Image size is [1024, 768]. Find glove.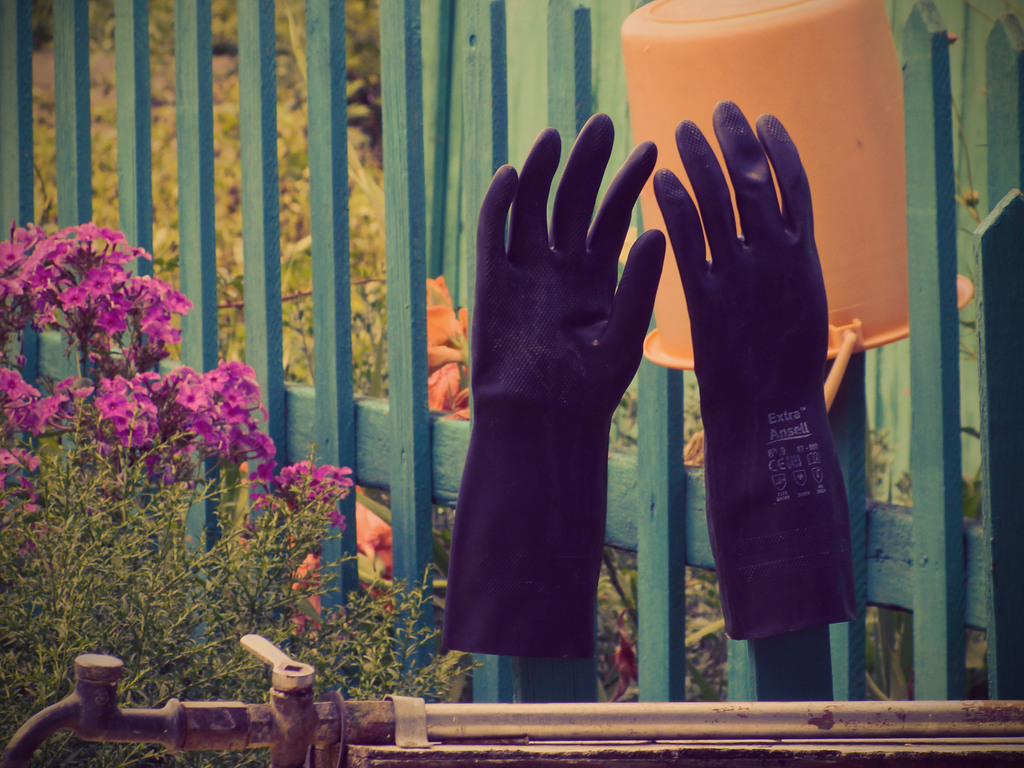
box=[652, 97, 860, 643].
